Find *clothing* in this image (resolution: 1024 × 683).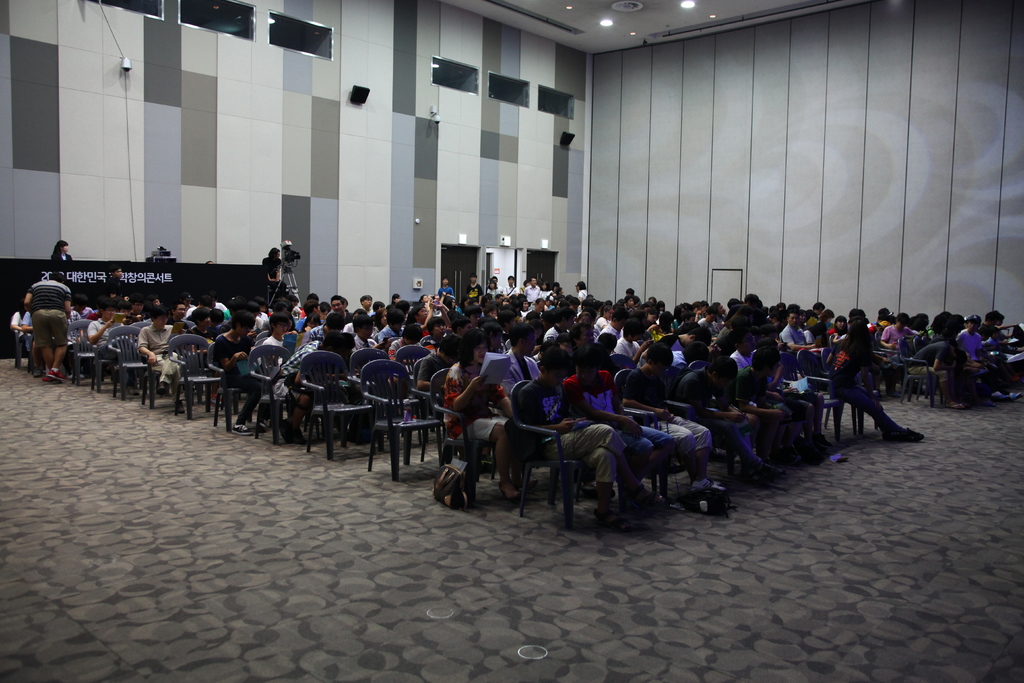
[x1=26, y1=274, x2=73, y2=348].
